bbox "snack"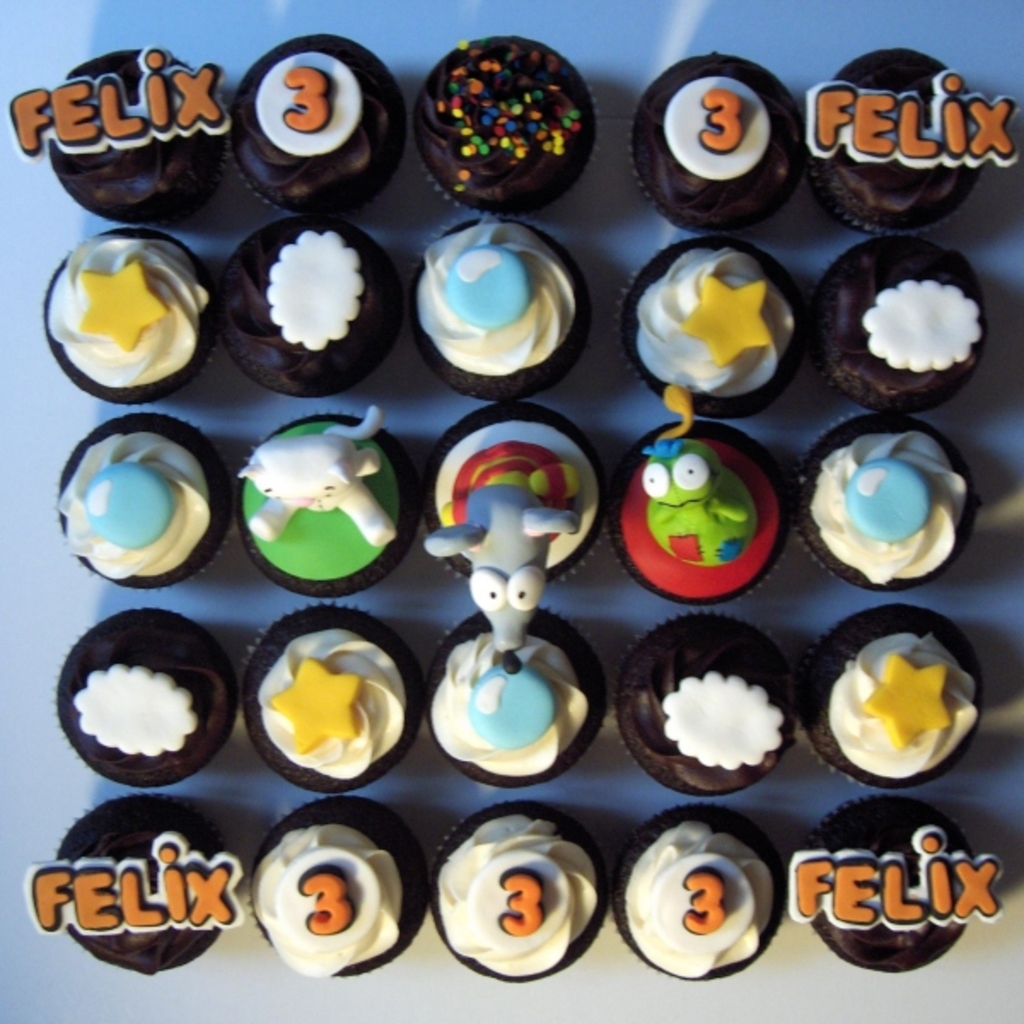
(7, 29, 254, 222)
